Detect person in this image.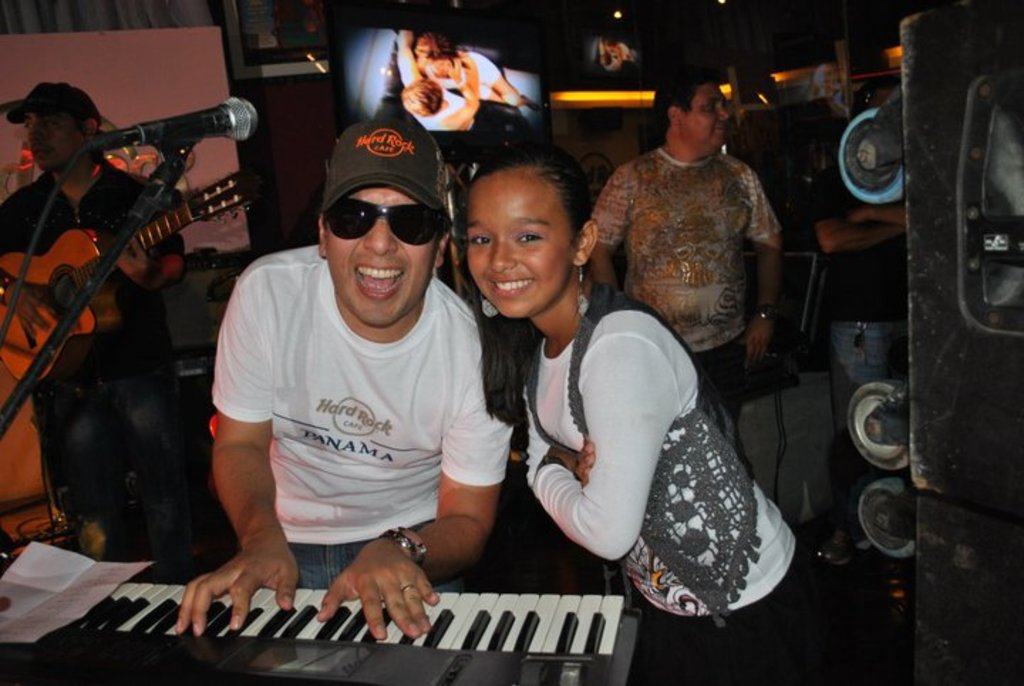
Detection: [left=582, top=68, right=784, bottom=411].
